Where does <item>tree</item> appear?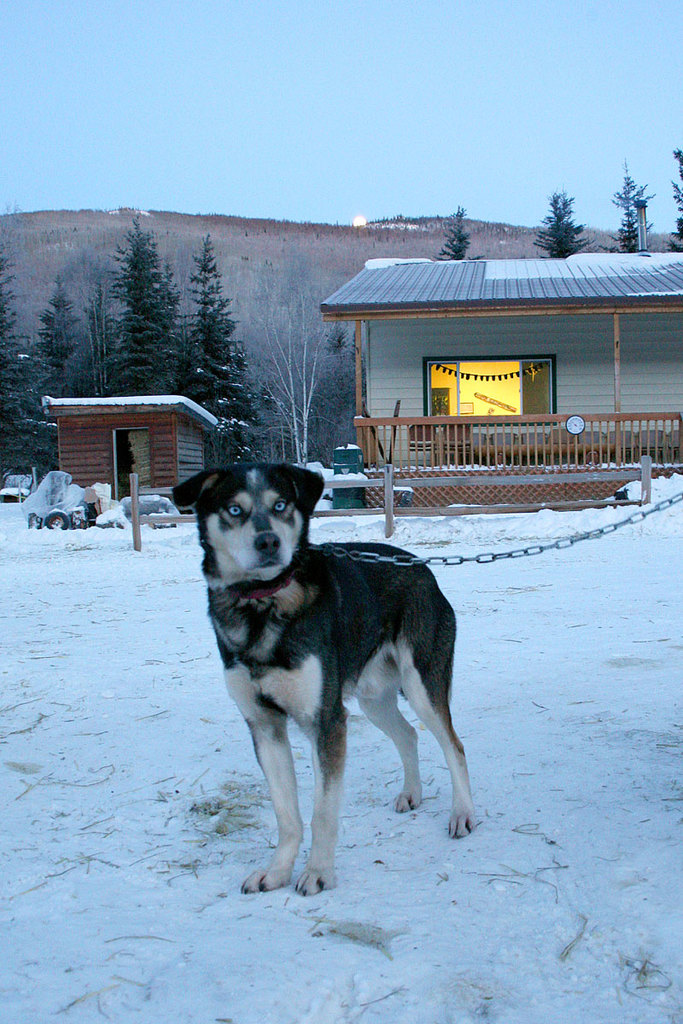
Appears at (x1=291, y1=320, x2=362, y2=463).
